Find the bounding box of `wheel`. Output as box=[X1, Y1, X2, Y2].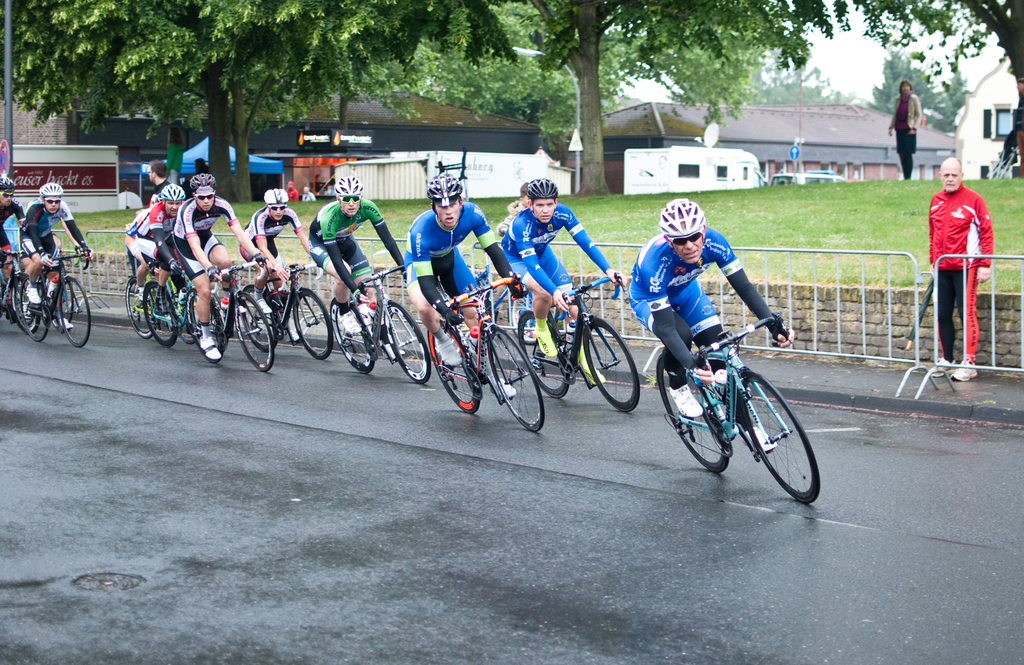
box=[511, 300, 543, 349].
